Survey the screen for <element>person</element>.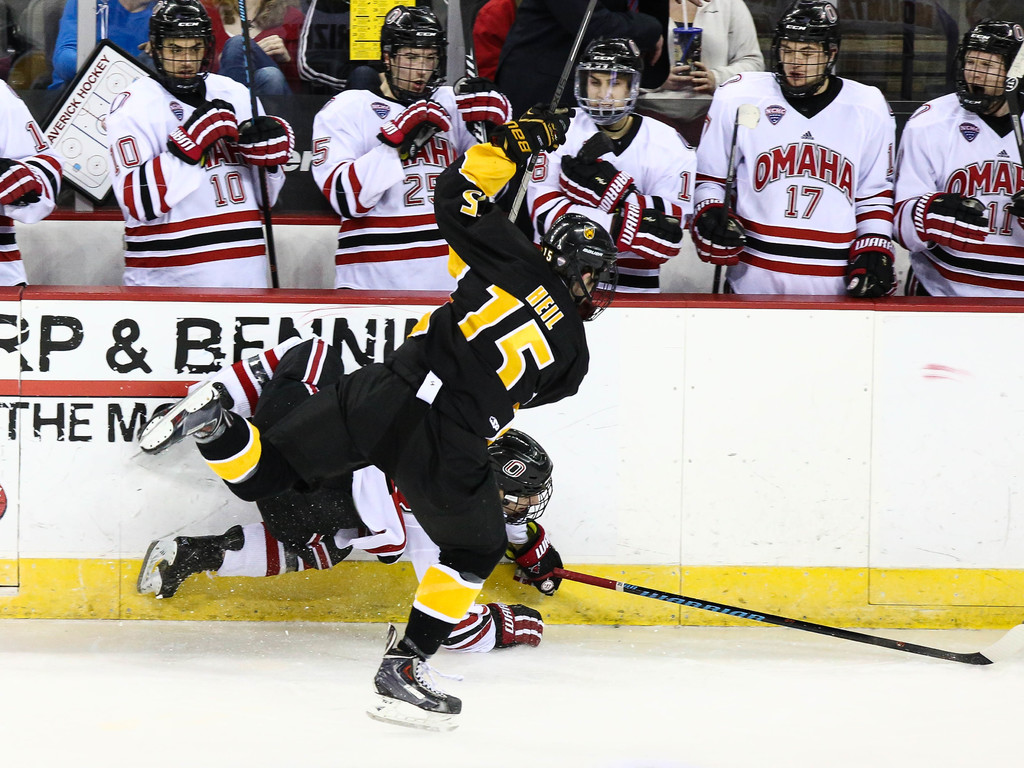
Survey found: select_region(309, 0, 516, 289).
